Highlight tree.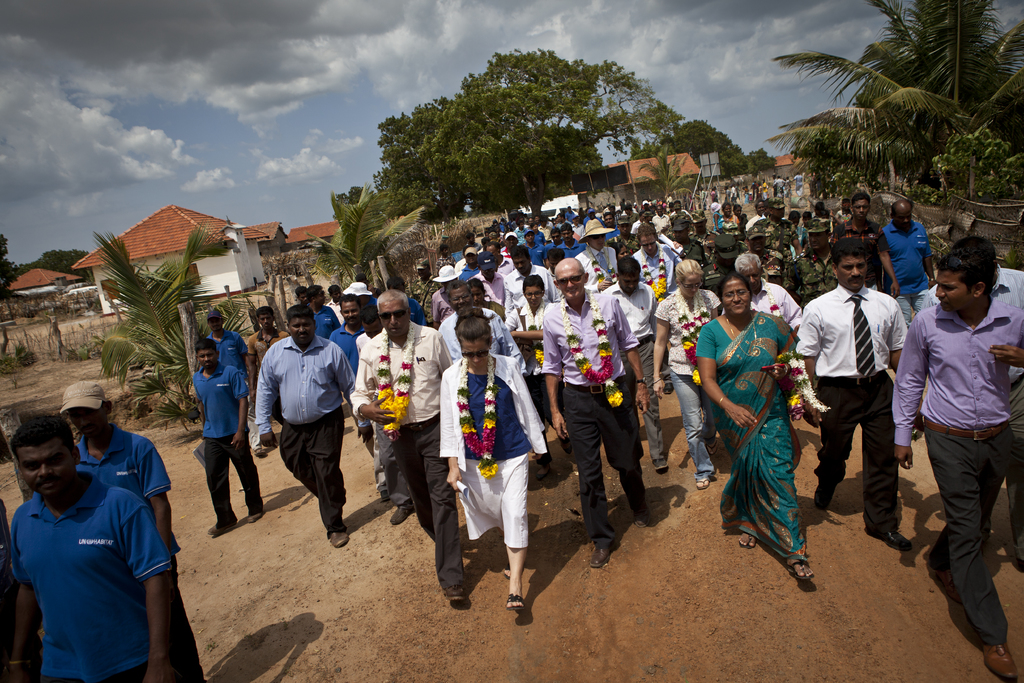
Highlighted region: [x1=94, y1=232, x2=225, y2=413].
